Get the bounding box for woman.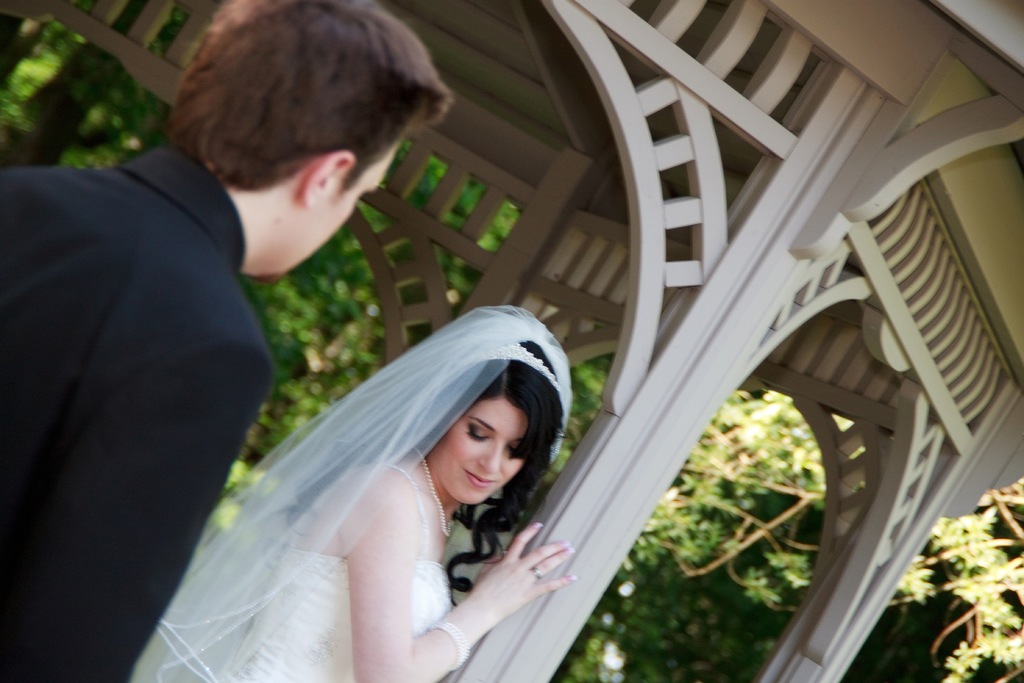
[left=151, top=265, right=646, bottom=682].
